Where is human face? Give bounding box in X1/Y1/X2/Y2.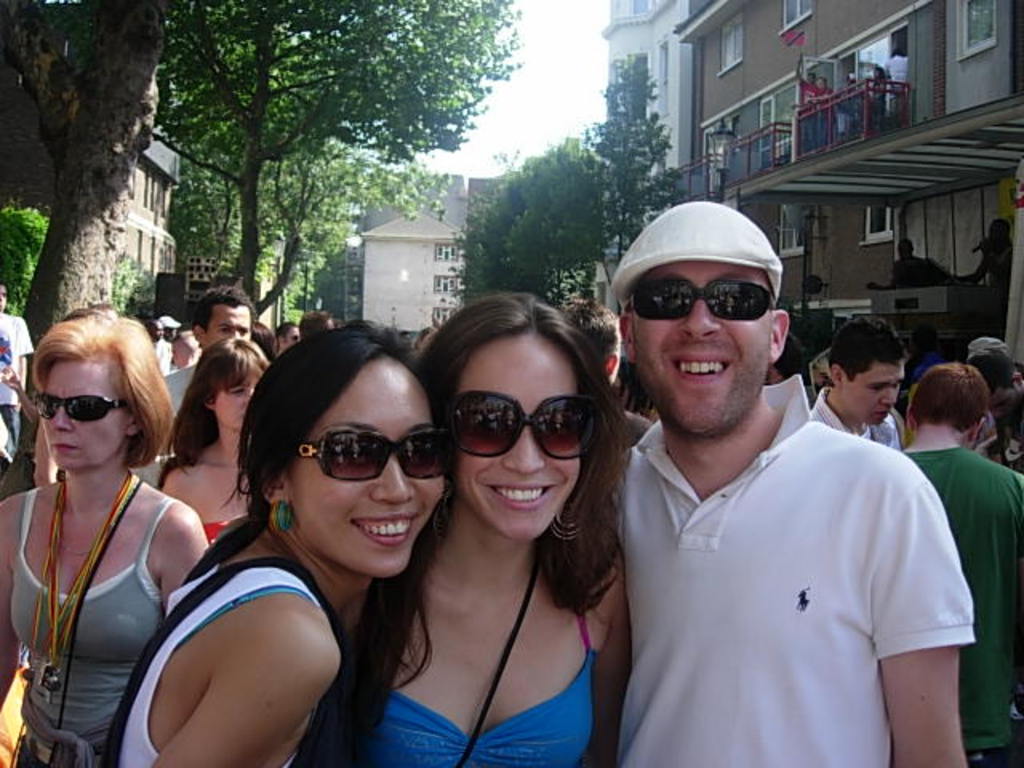
203/307/251/350.
